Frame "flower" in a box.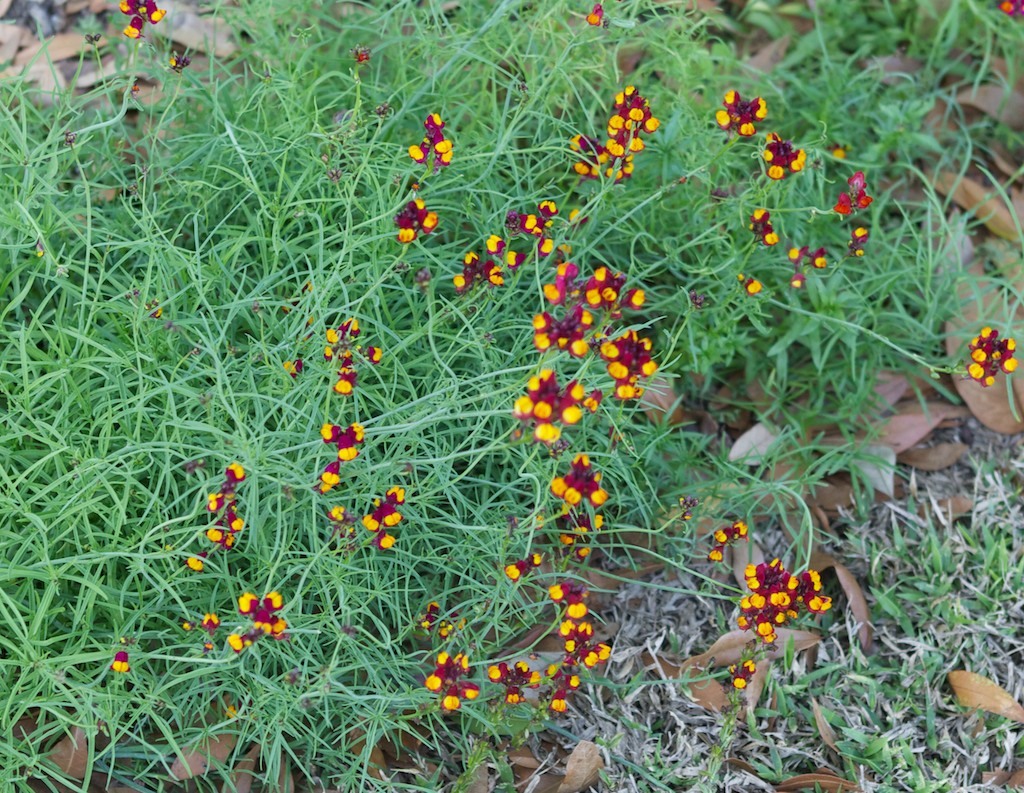
select_region(585, 2, 607, 28).
